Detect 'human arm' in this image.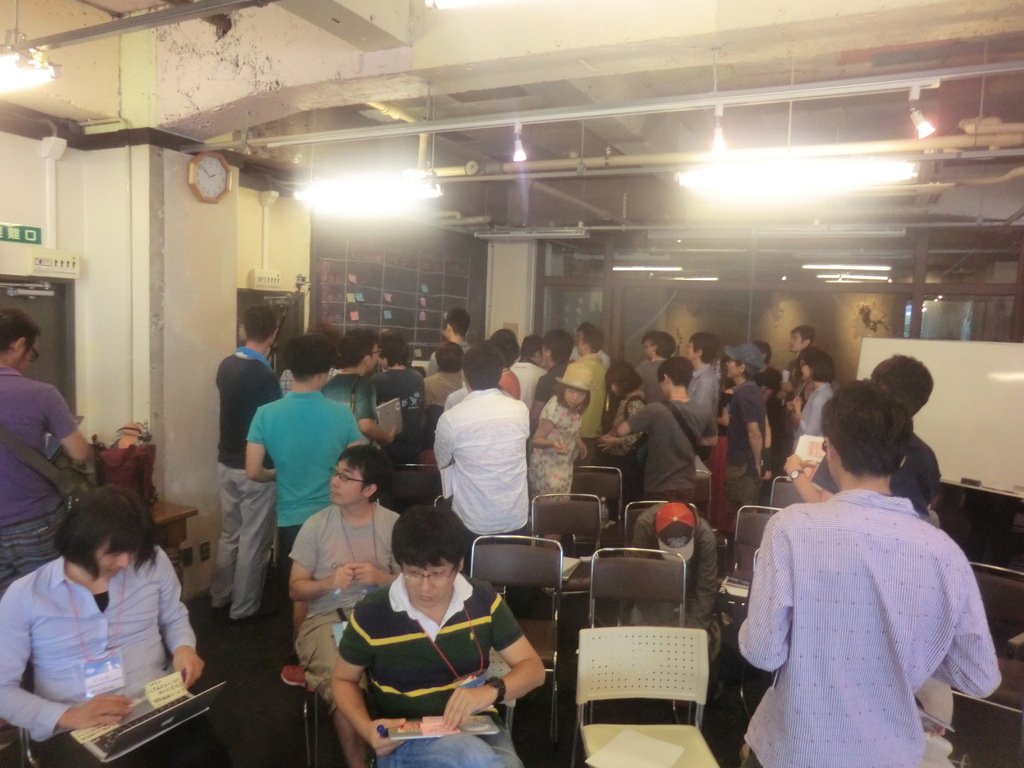
Detection: l=309, t=629, r=373, b=756.
